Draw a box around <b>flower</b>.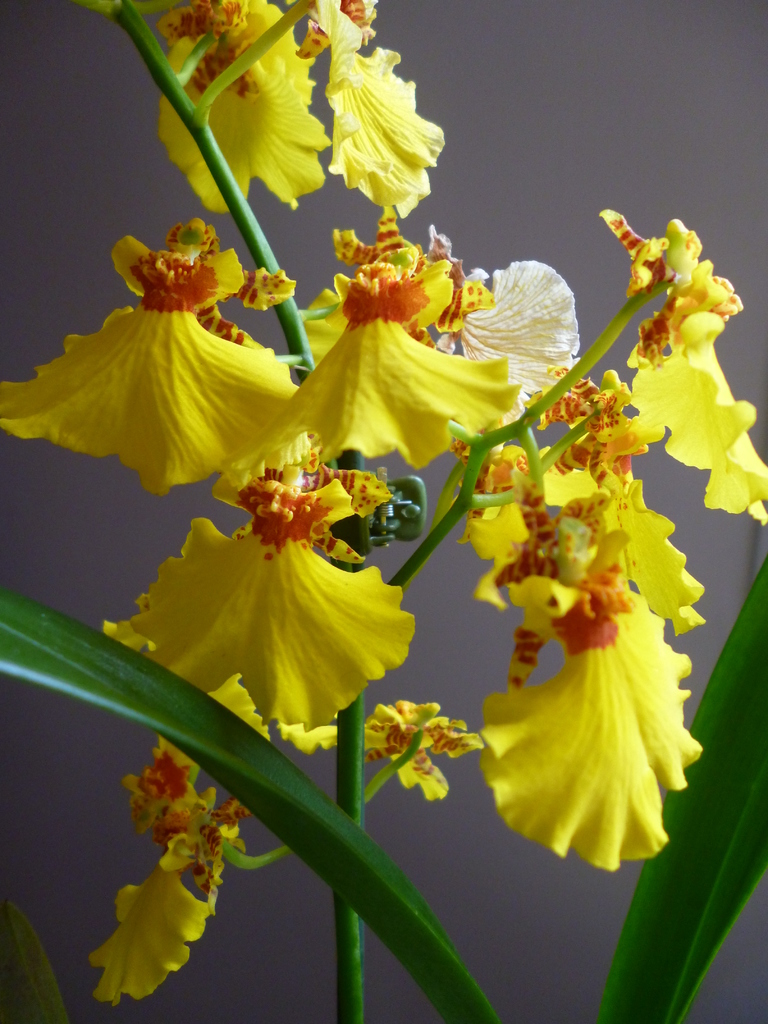
360:694:491:799.
